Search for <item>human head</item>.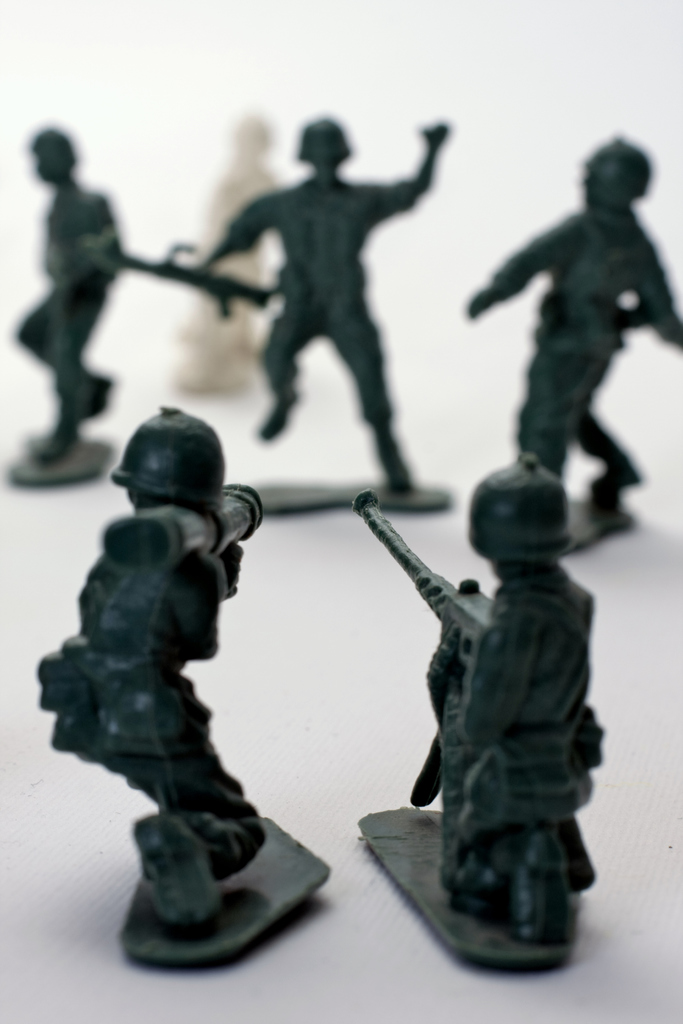
Found at x1=582 y1=141 x2=647 y2=207.
